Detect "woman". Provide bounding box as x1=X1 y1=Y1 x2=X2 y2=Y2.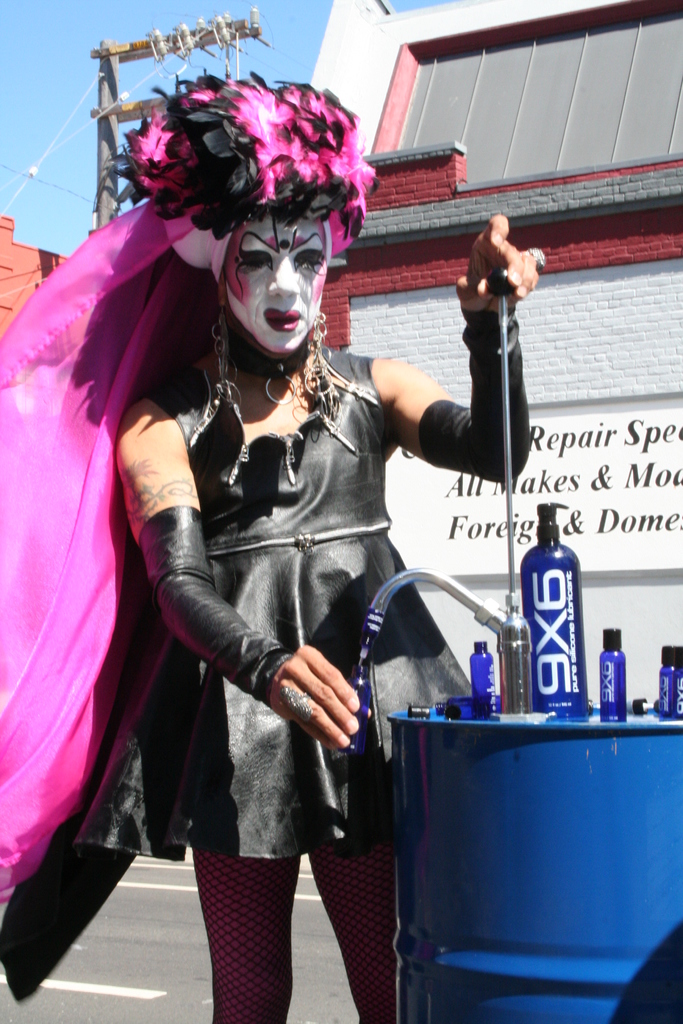
x1=104 y1=166 x2=458 y2=1014.
